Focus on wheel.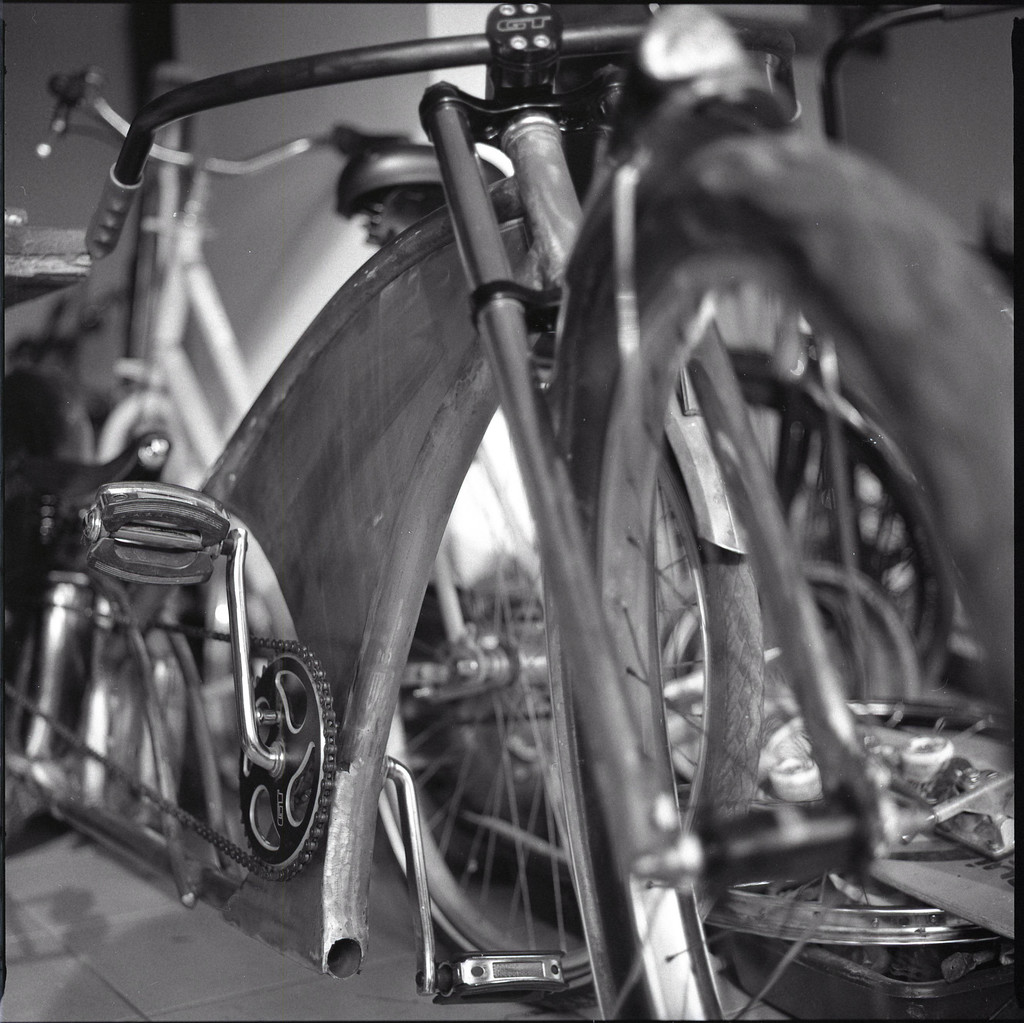
Focused at (x1=707, y1=693, x2=1023, y2=944).
